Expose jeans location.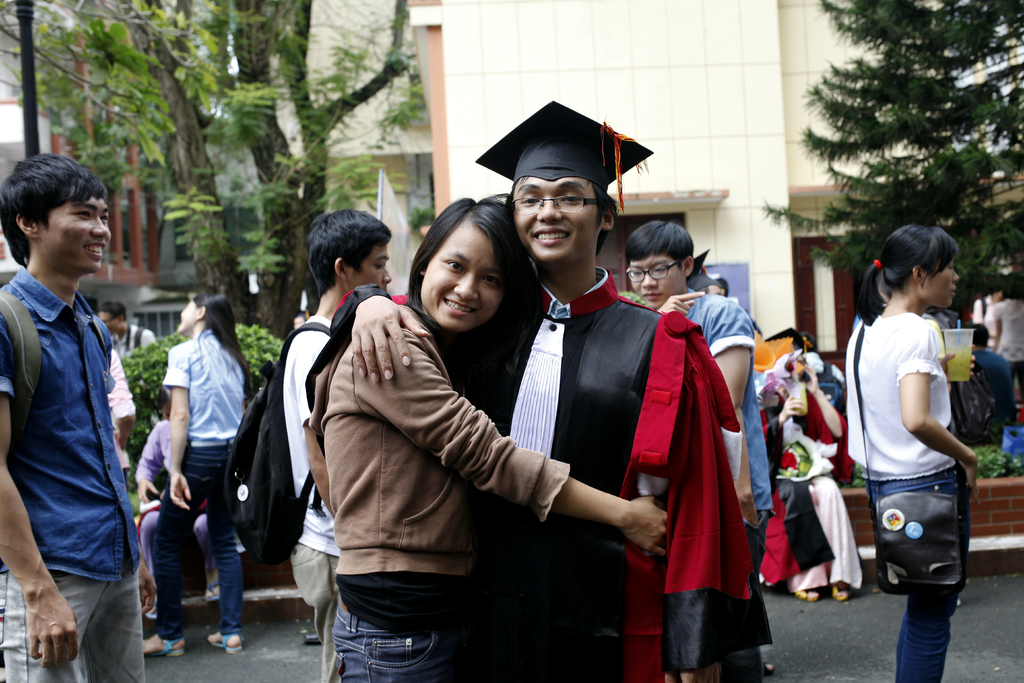
Exposed at [left=334, top=593, right=458, bottom=682].
